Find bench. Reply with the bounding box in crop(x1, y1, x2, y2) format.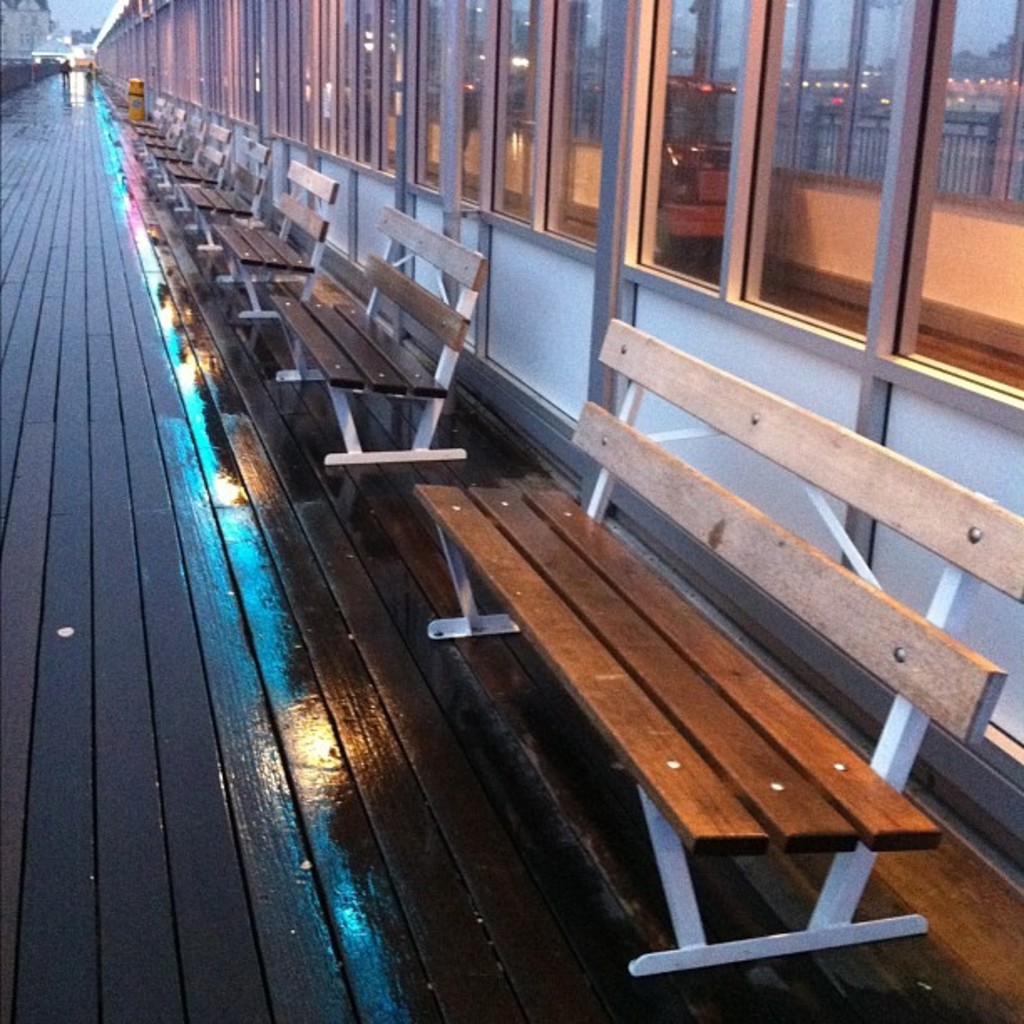
crop(120, 80, 172, 144).
